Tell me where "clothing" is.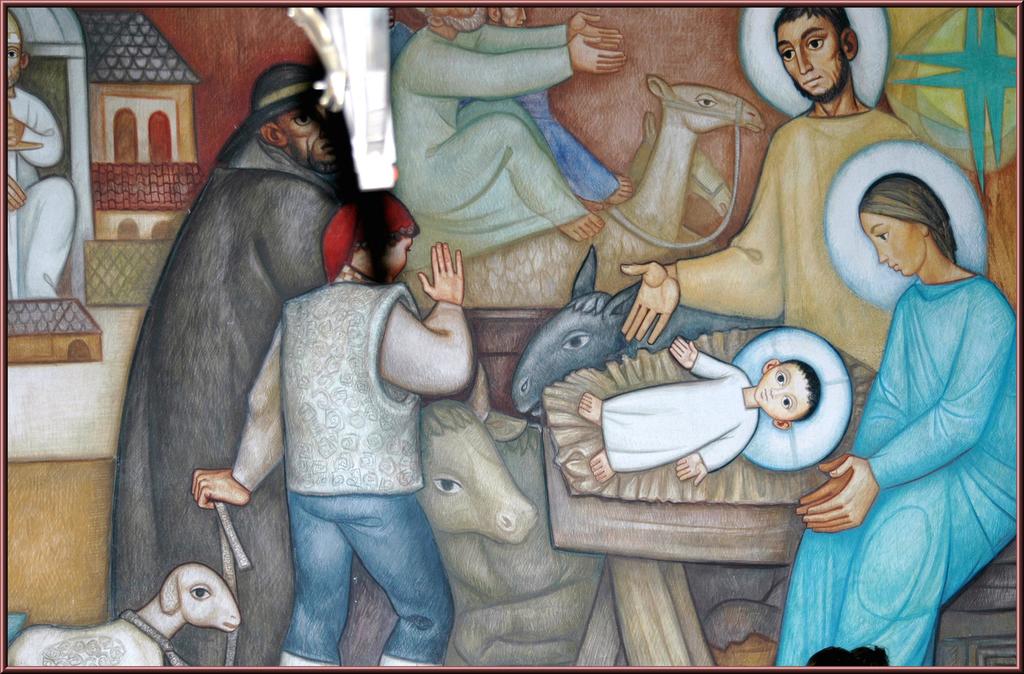
"clothing" is at 776,280,1023,673.
